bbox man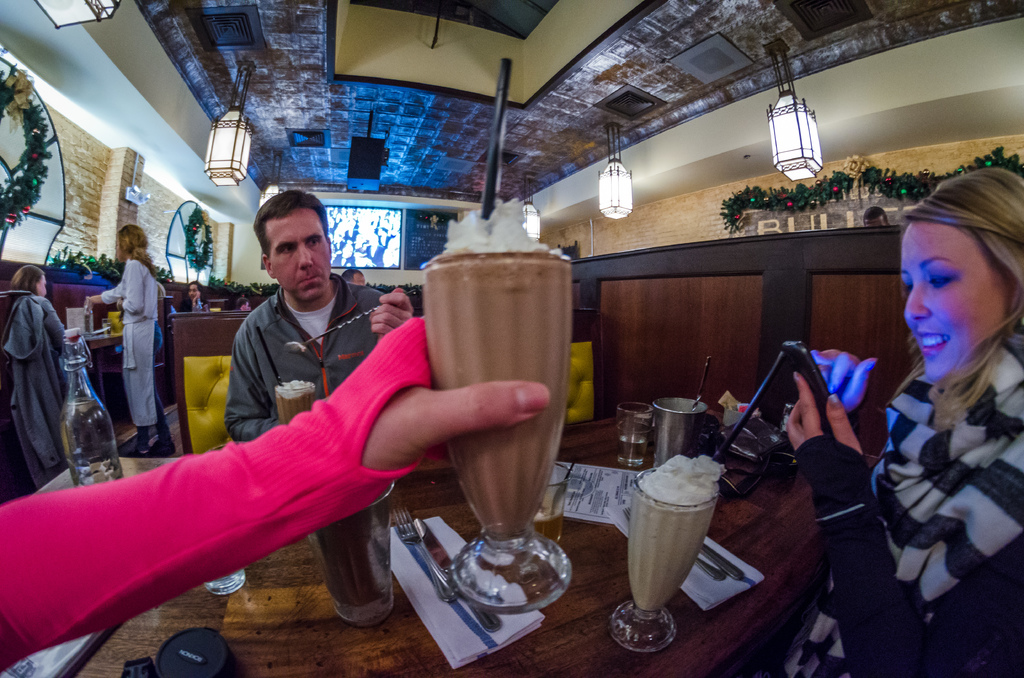
BBox(341, 268, 370, 291)
